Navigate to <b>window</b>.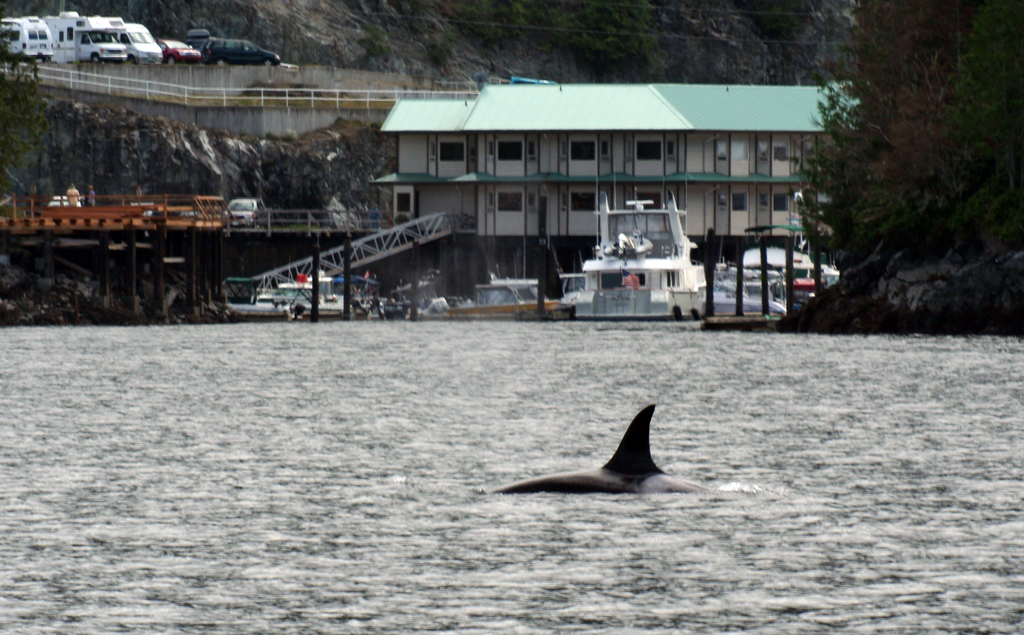
Navigation target: Rect(602, 195, 607, 208).
